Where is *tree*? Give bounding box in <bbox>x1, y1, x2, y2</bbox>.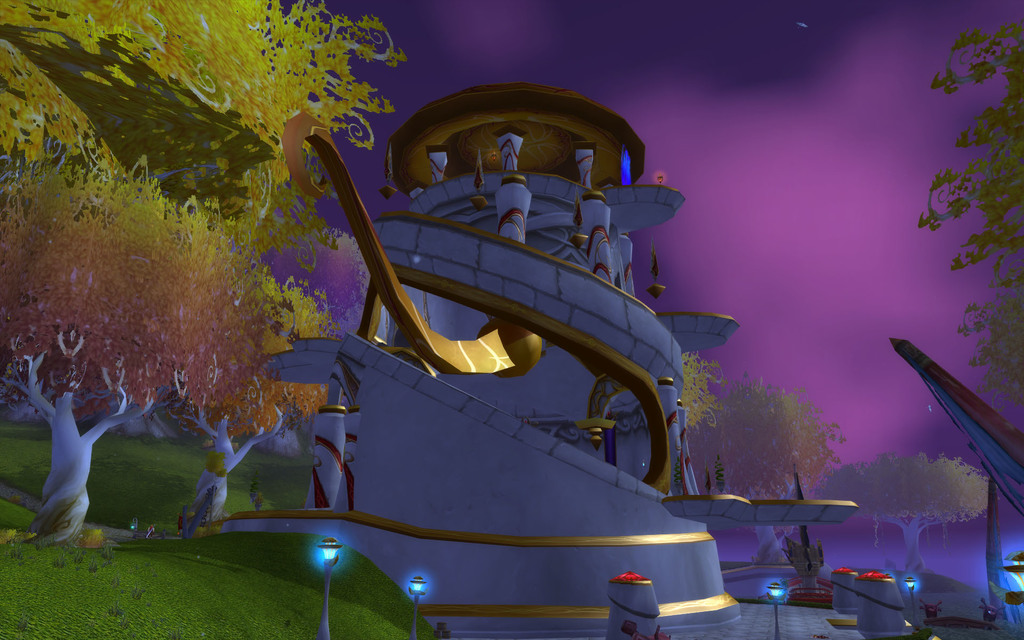
<bbox>915, 24, 1023, 401</bbox>.
